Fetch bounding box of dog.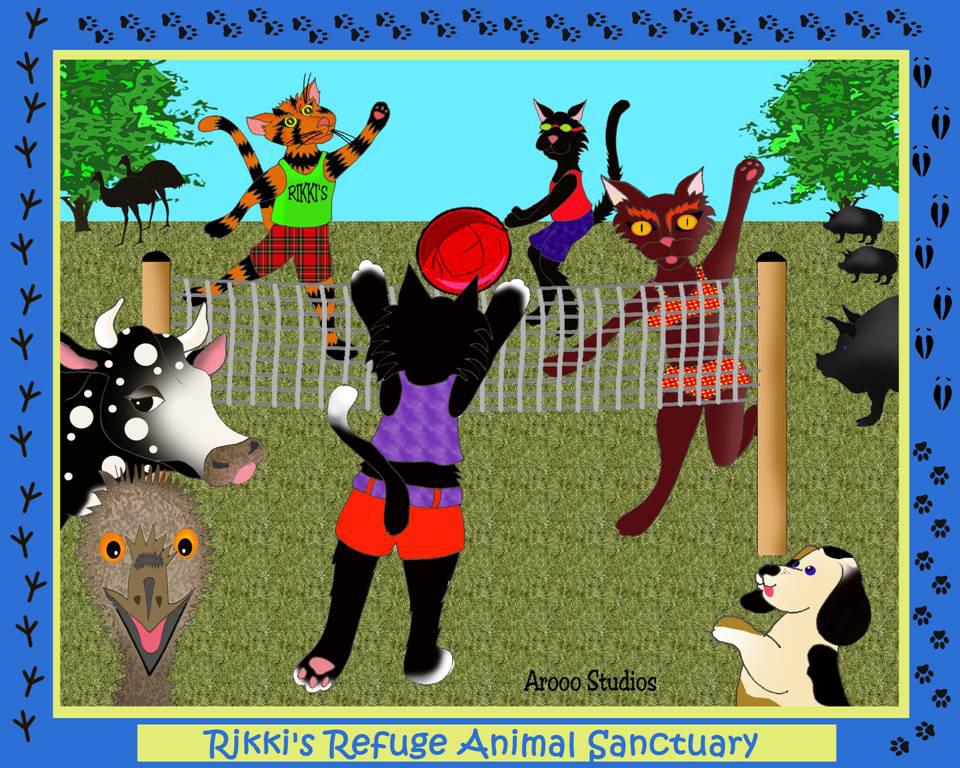
Bbox: {"x1": 713, "y1": 546, "x2": 873, "y2": 706}.
